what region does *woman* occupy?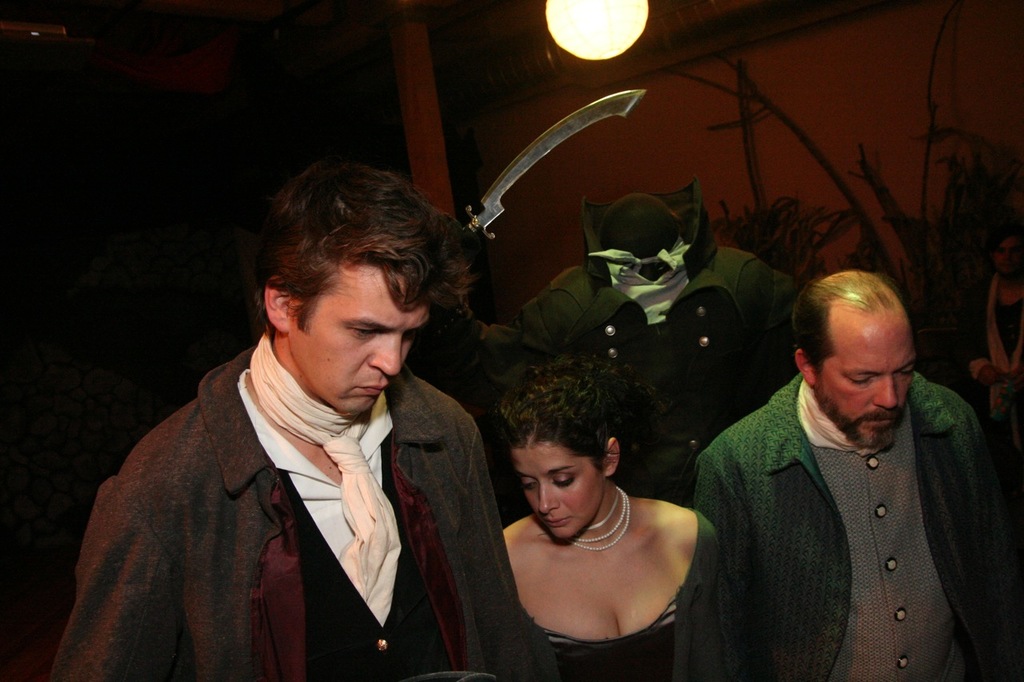
(477,348,798,681).
